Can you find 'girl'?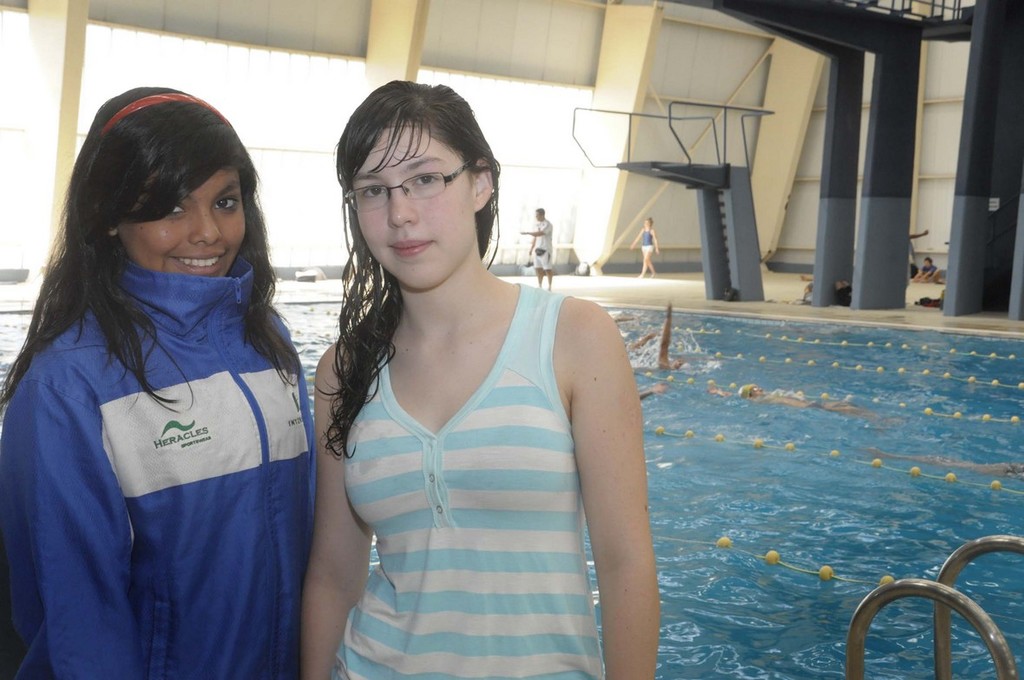
Yes, bounding box: 297 80 661 679.
